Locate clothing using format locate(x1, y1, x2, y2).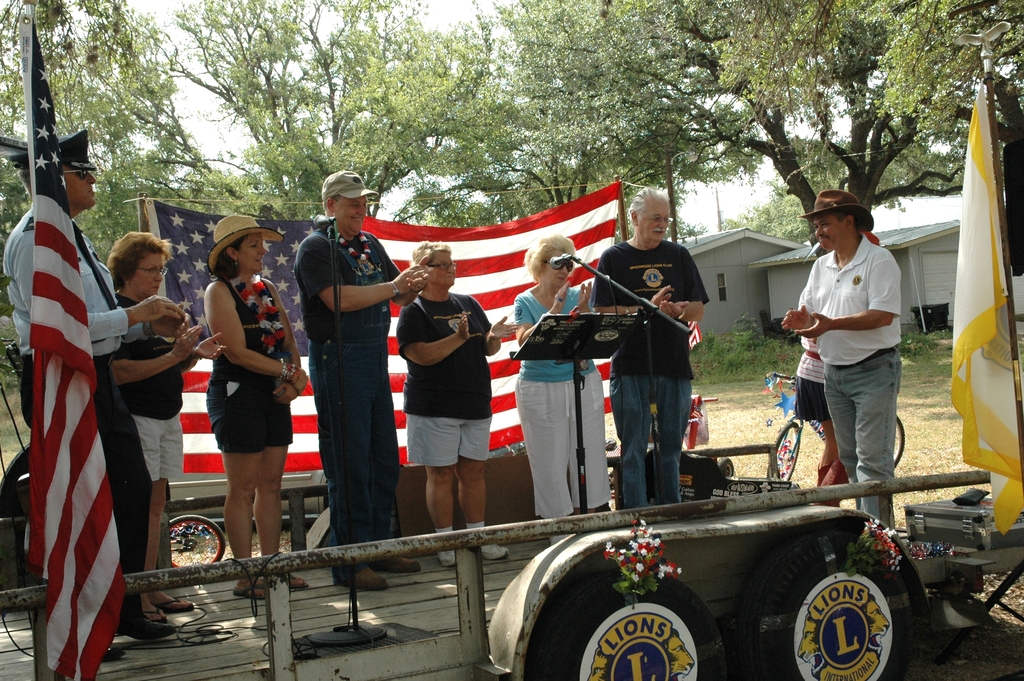
locate(391, 300, 488, 479).
